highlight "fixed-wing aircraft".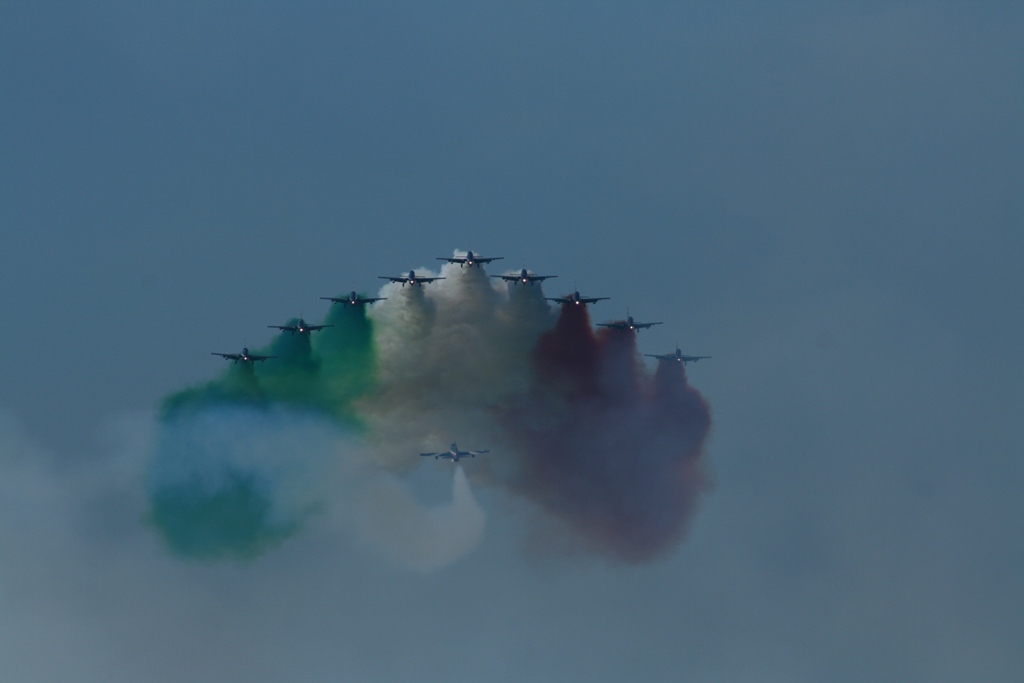
Highlighted region: detection(596, 314, 660, 334).
